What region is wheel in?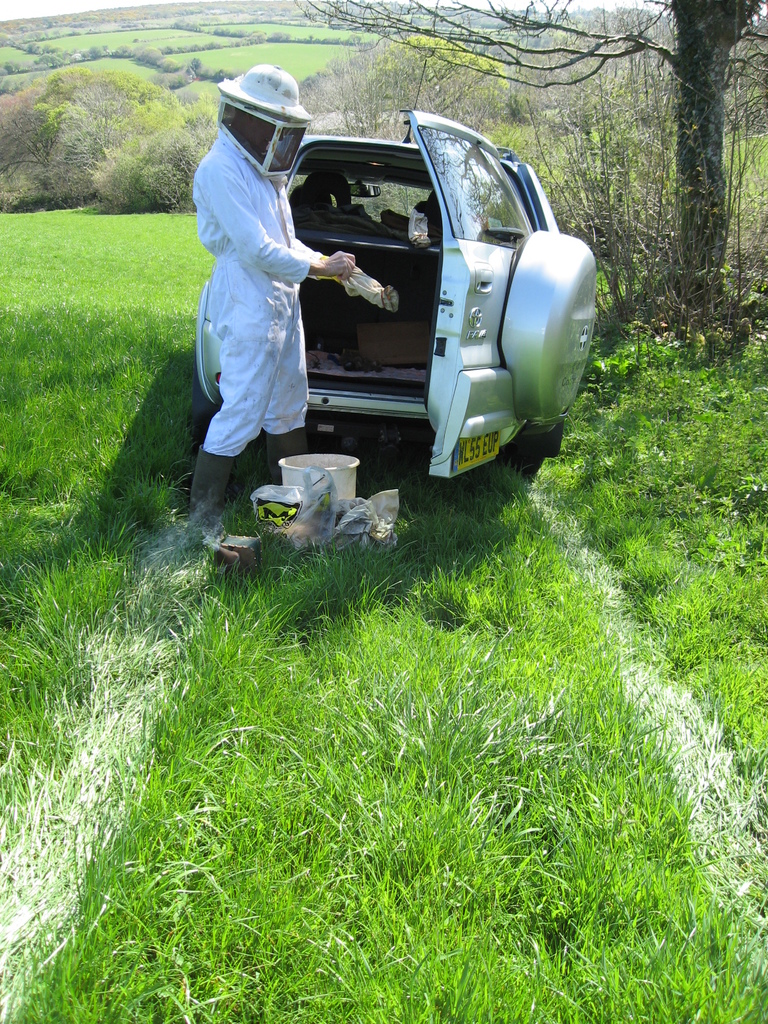
516, 422, 562, 460.
